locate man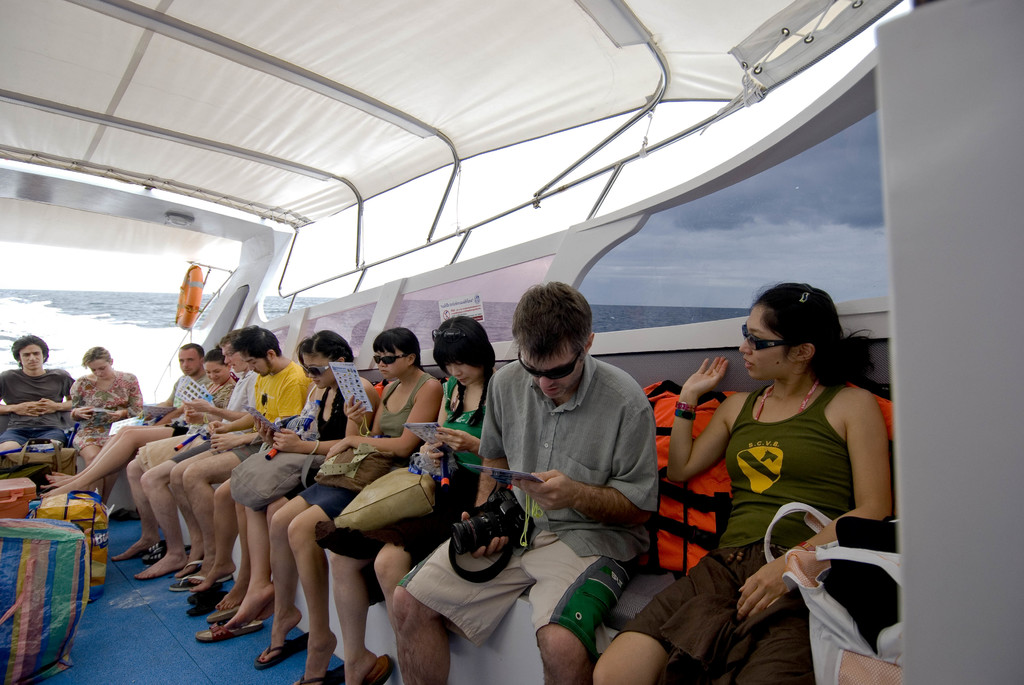
x1=388 y1=278 x2=661 y2=684
